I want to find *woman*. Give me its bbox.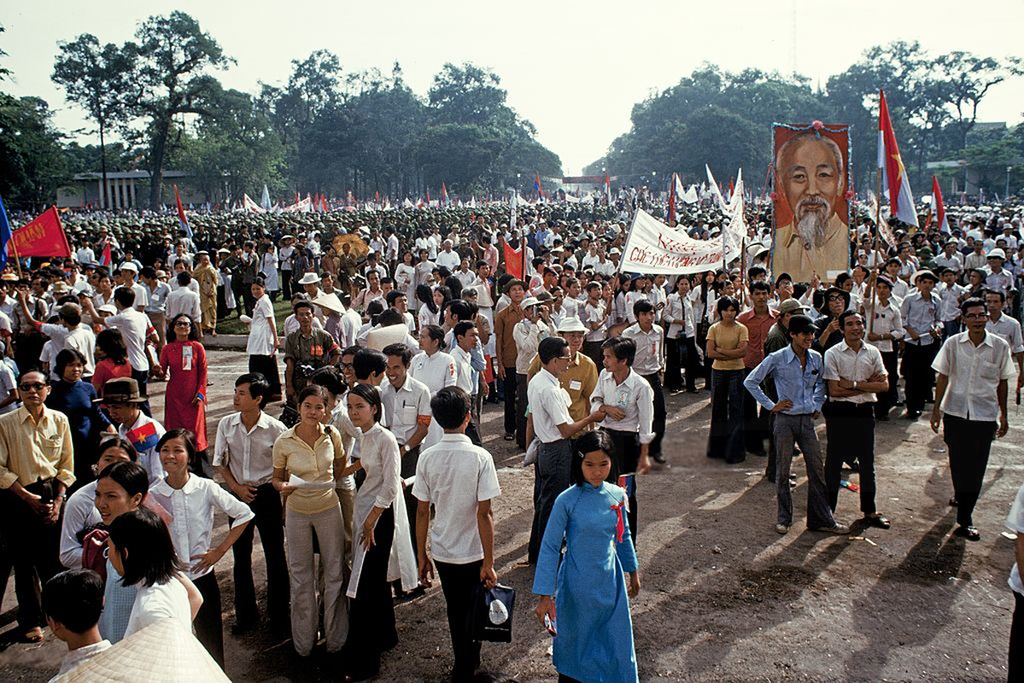
[x1=249, y1=275, x2=283, y2=383].
